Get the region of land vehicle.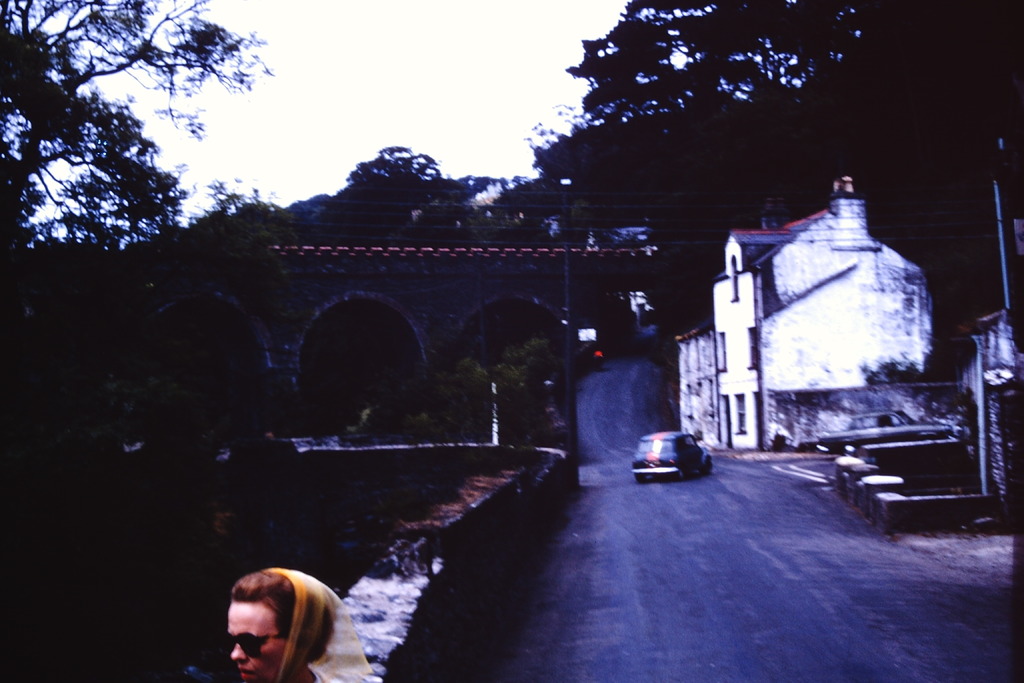
BBox(630, 429, 716, 484).
